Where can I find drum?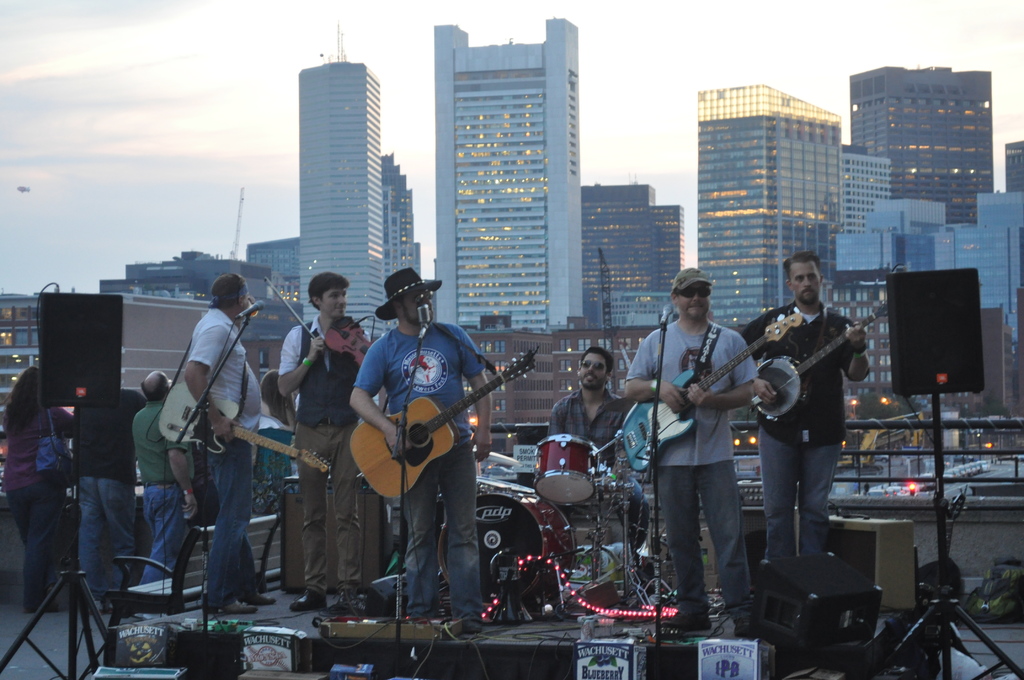
You can find it at detection(476, 479, 536, 504).
